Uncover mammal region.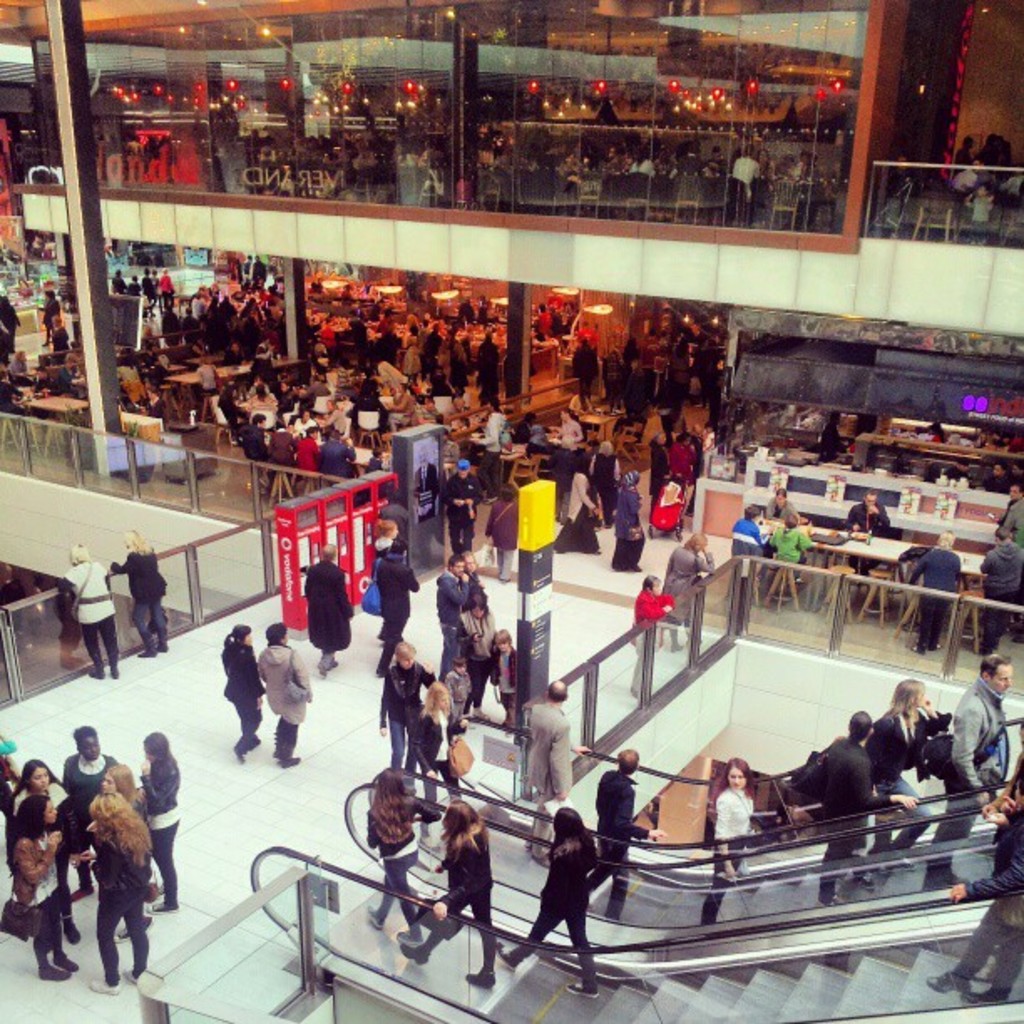
Uncovered: locate(47, 313, 69, 353).
